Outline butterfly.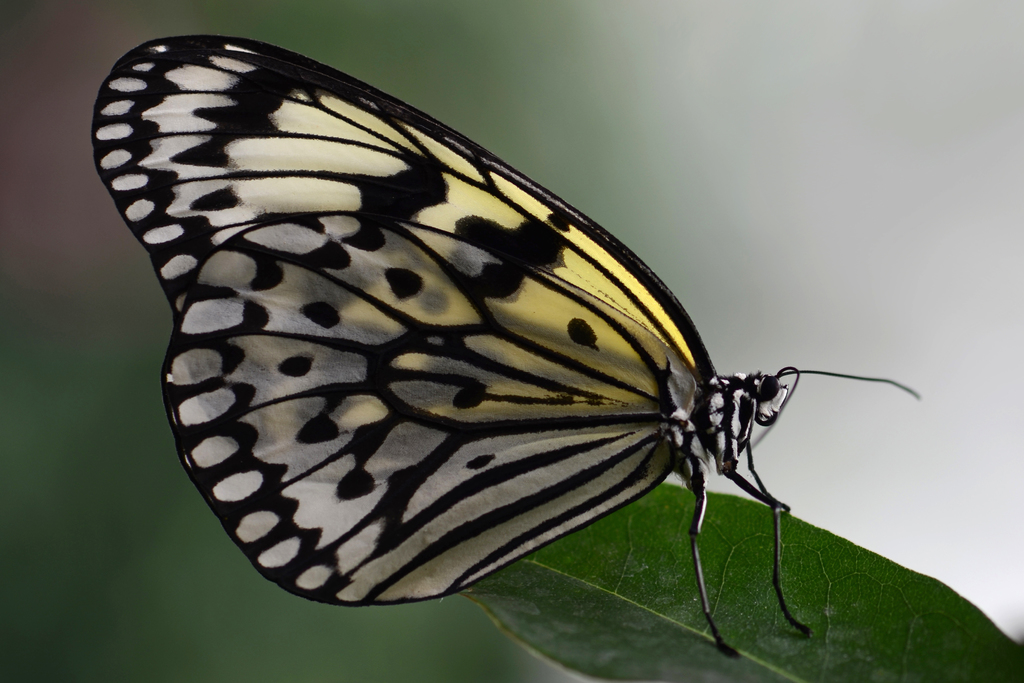
Outline: bbox(123, 36, 917, 682).
